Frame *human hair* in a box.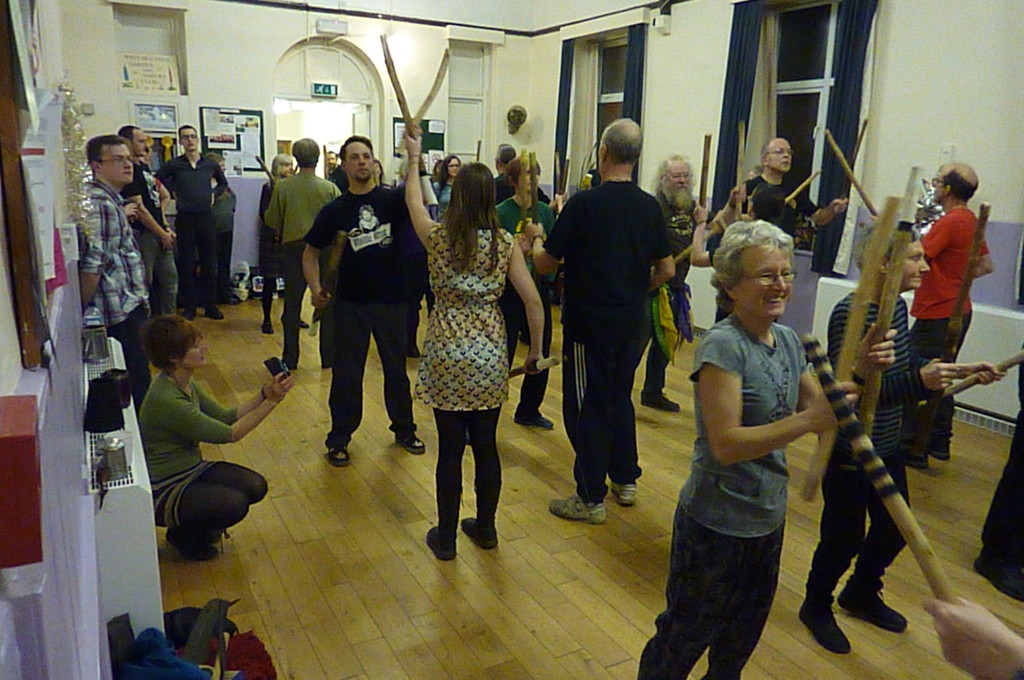
<box>709,219,793,310</box>.
